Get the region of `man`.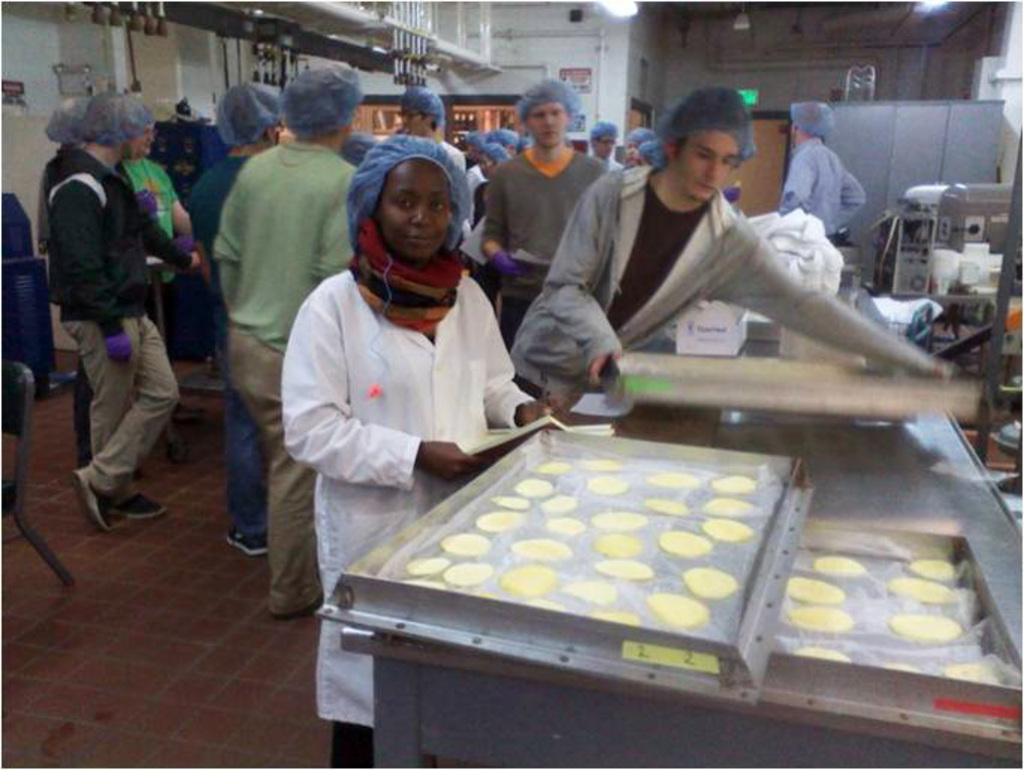
779, 102, 866, 236.
